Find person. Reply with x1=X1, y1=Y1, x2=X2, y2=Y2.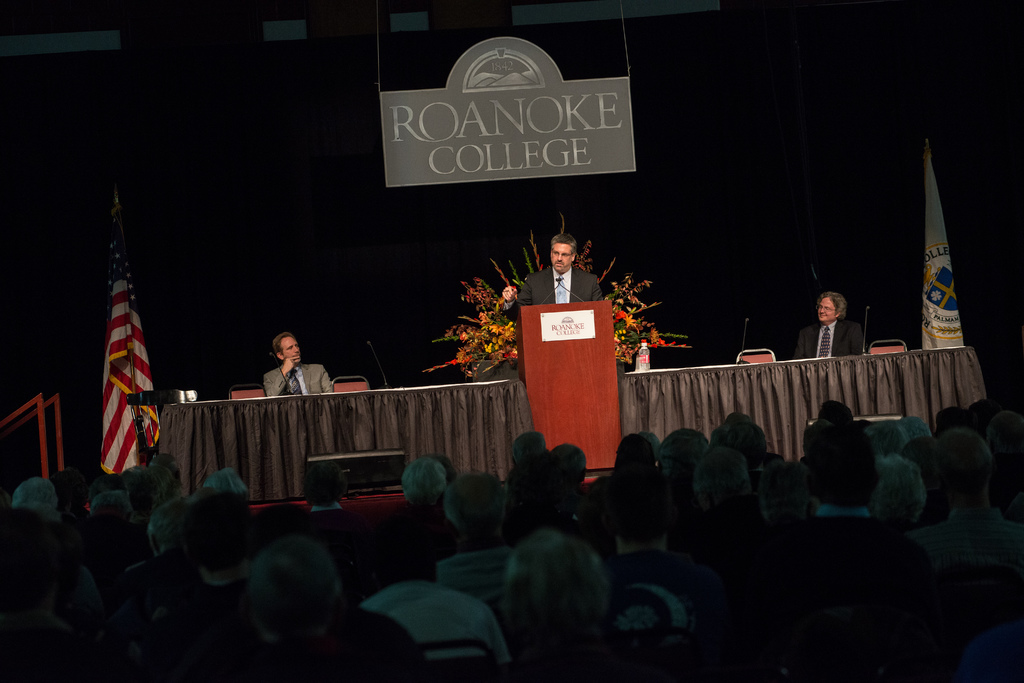
x1=180, y1=490, x2=262, y2=682.
